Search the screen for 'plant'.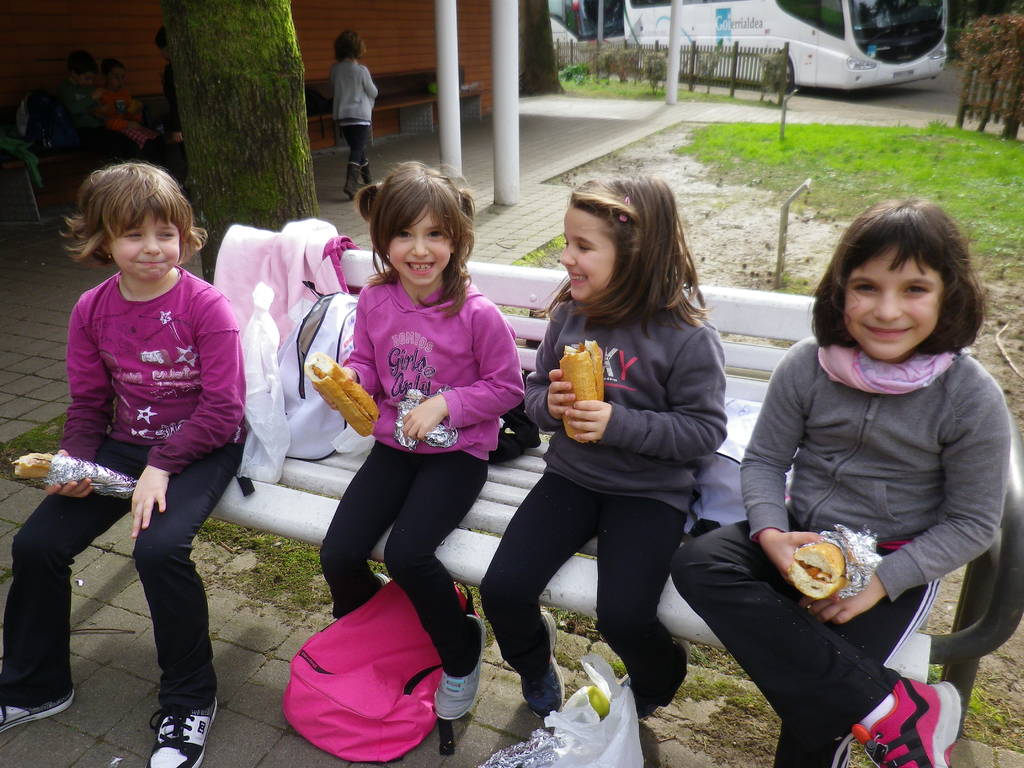
Found at bbox=[543, 605, 604, 645].
